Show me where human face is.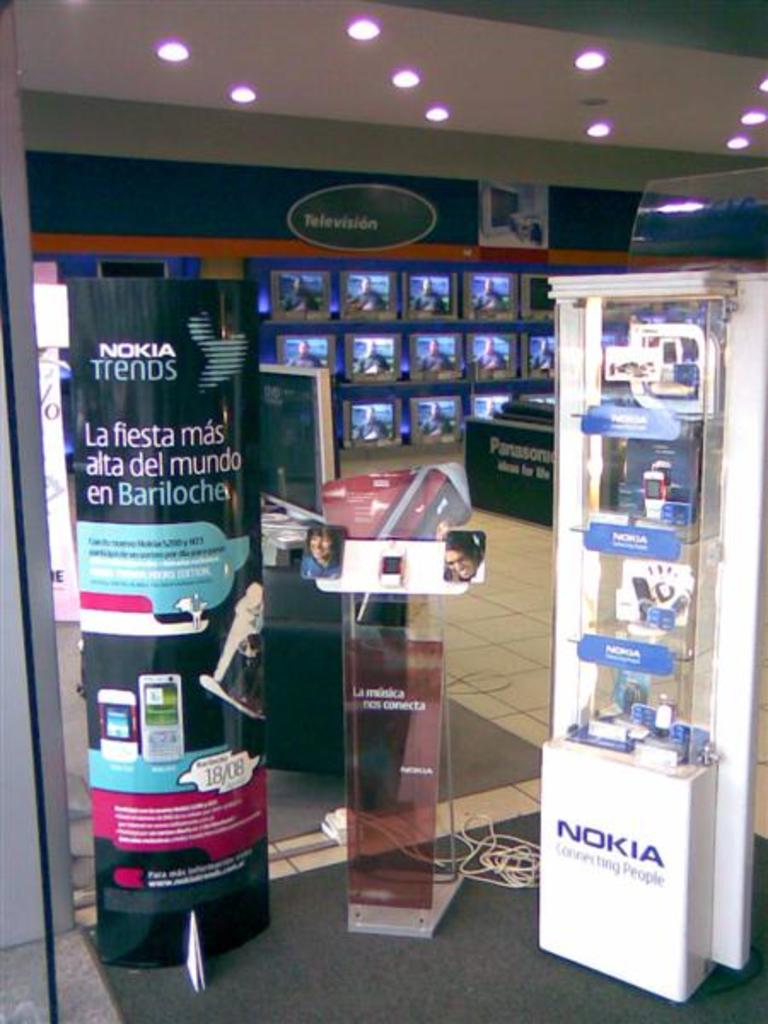
human face is at (x1=355, y1=273, x2=372, y2=294).
